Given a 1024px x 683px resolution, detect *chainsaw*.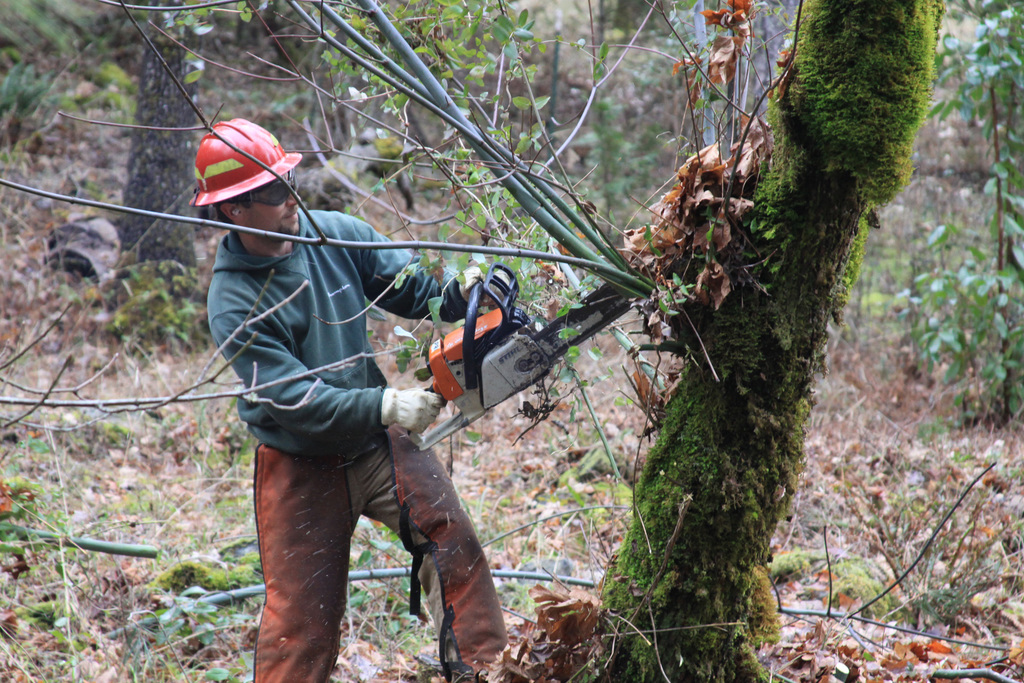
[391,263,657,448].
